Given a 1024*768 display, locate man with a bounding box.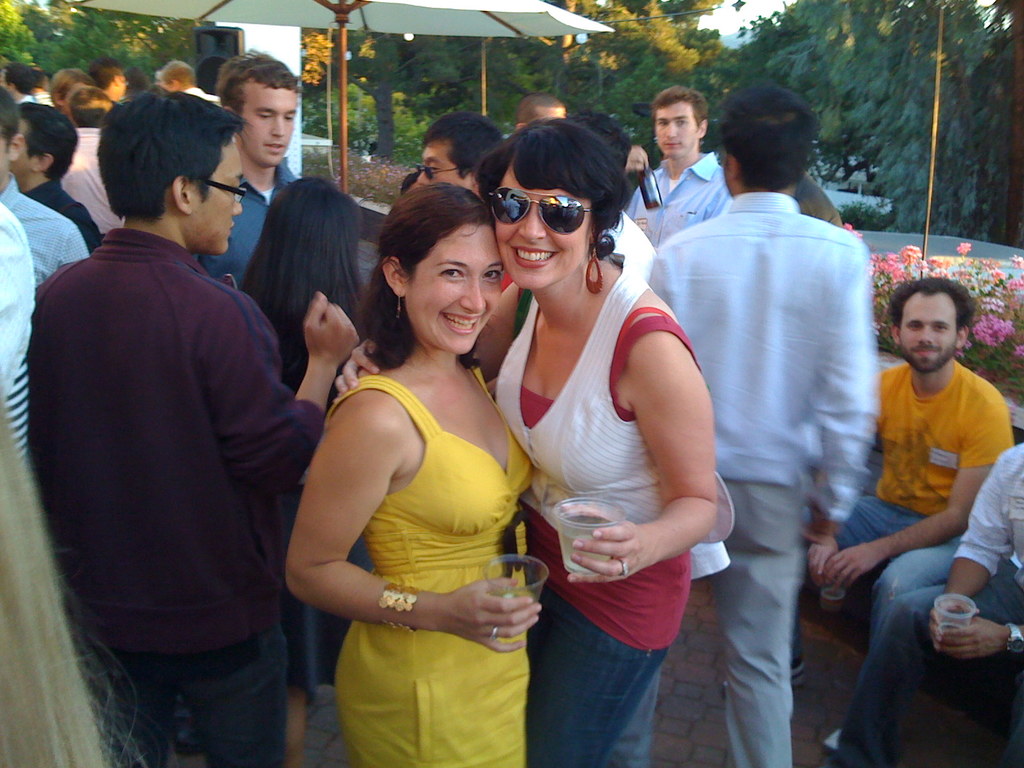
Located: <region>0, 82, 87, 284</region>.
